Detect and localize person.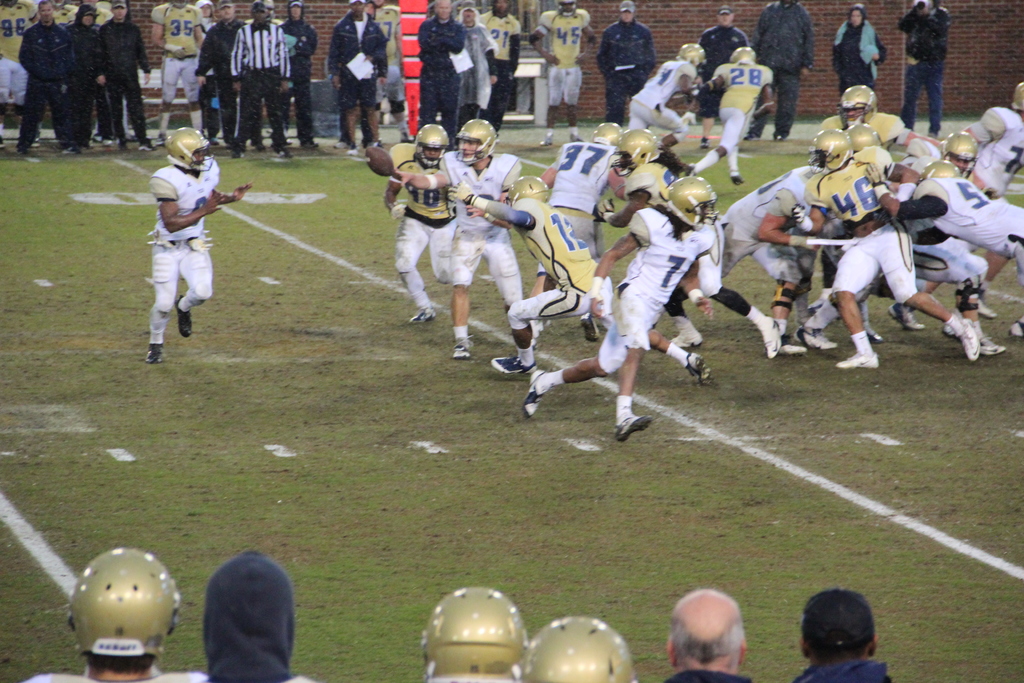
Localized at left=495, top=0, right=517, bottom=118.
